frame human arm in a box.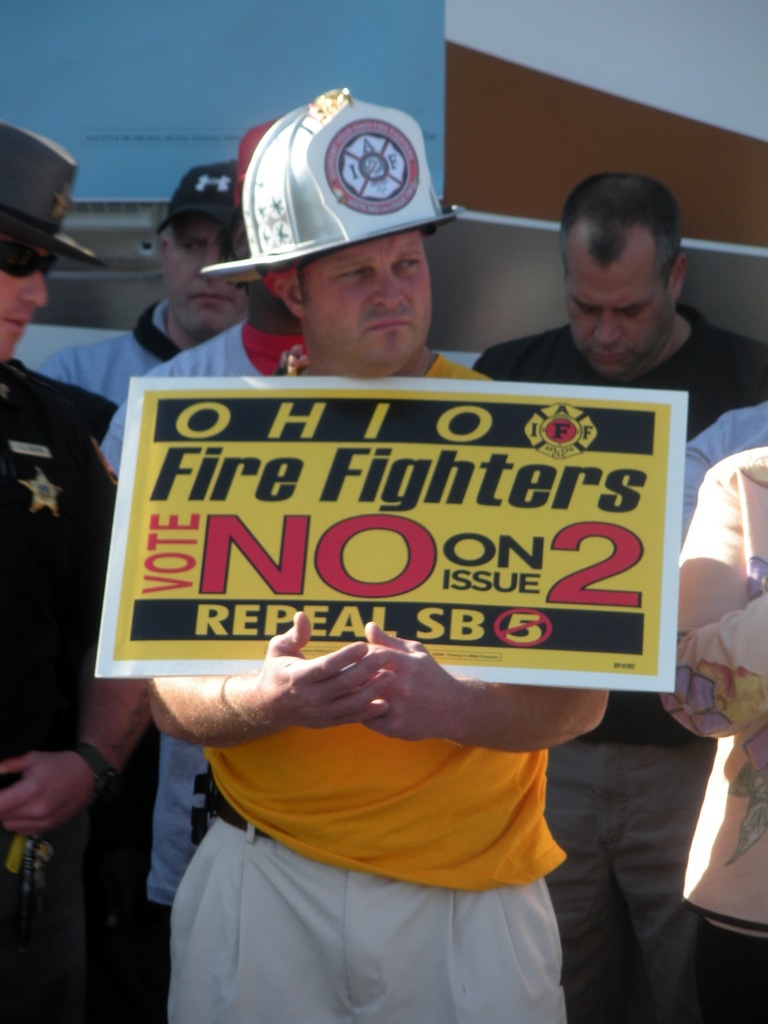
348:620:611:753.
